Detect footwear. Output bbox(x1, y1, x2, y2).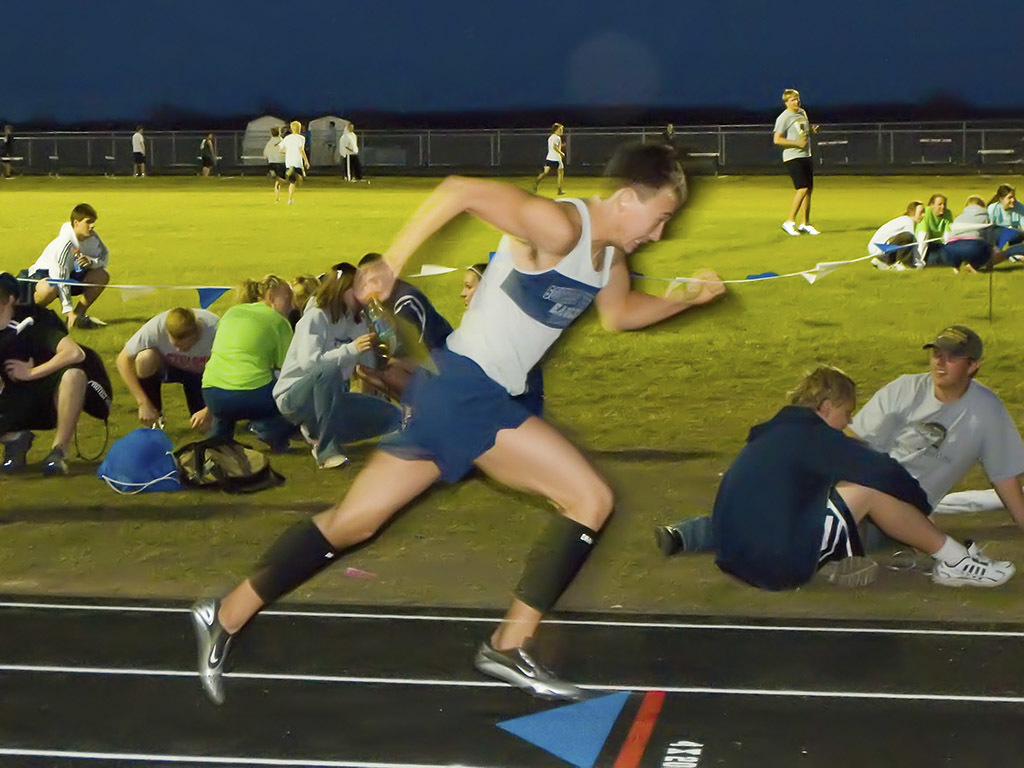
bbox(929, 538, 1022, 595).
